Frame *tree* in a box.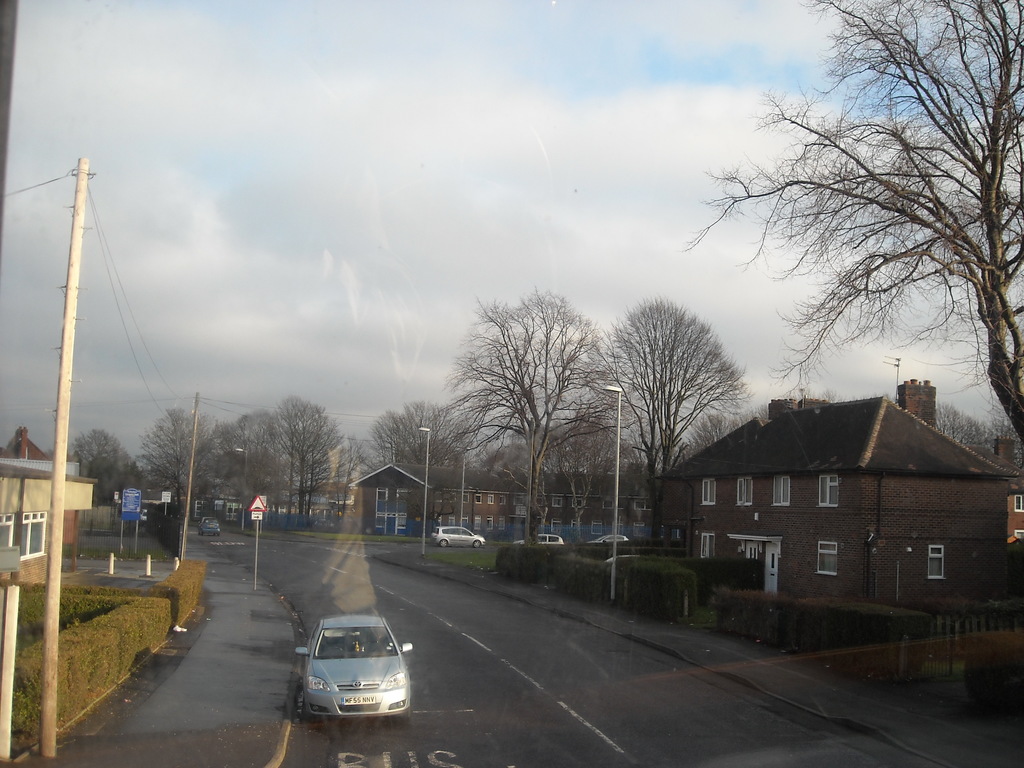
(left=981, top=390, right=1023, bottom=475).
